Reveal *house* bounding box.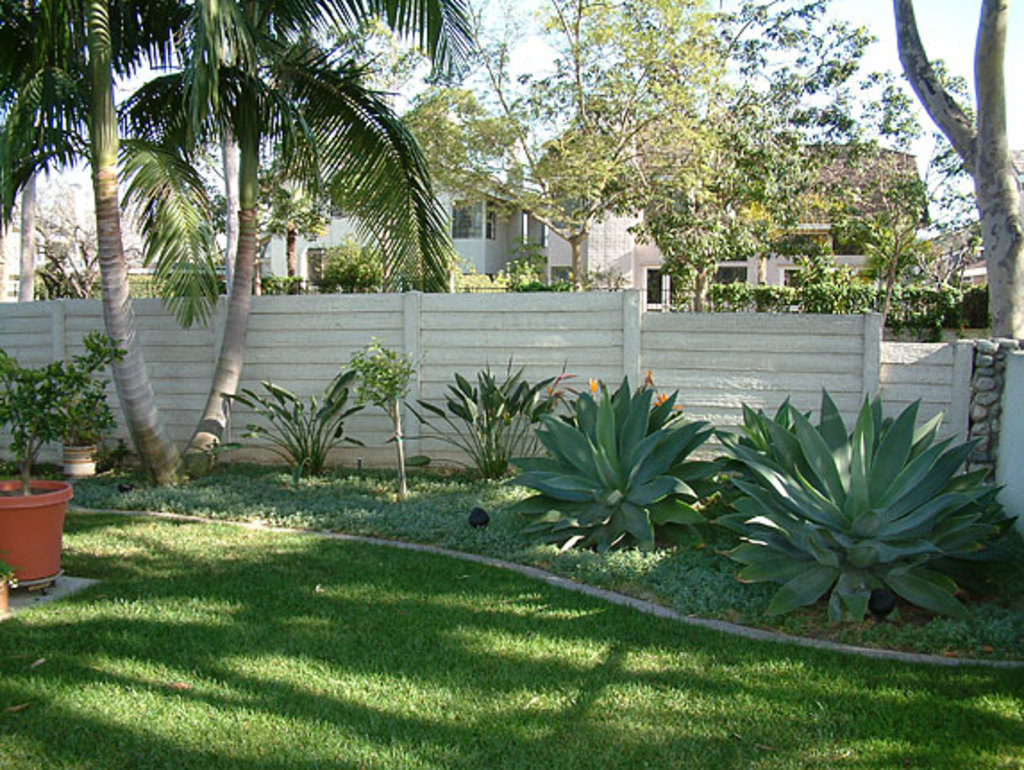
Revealed: box=[575, 114, 935, 304].
